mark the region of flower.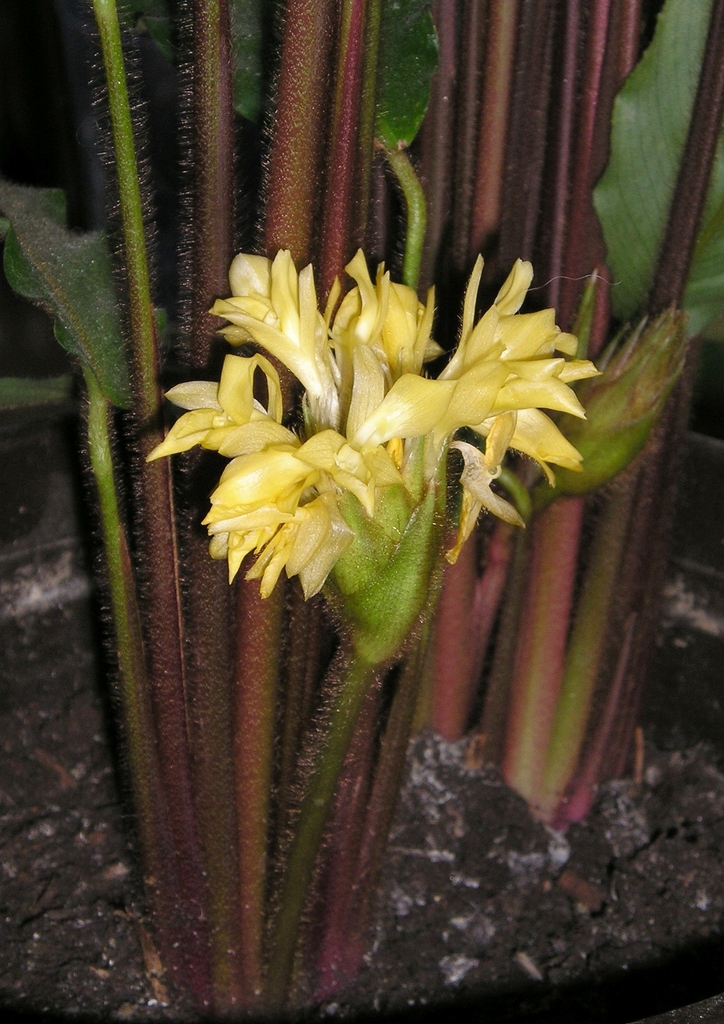
Region: select_region(163, 237, 604, 617).
